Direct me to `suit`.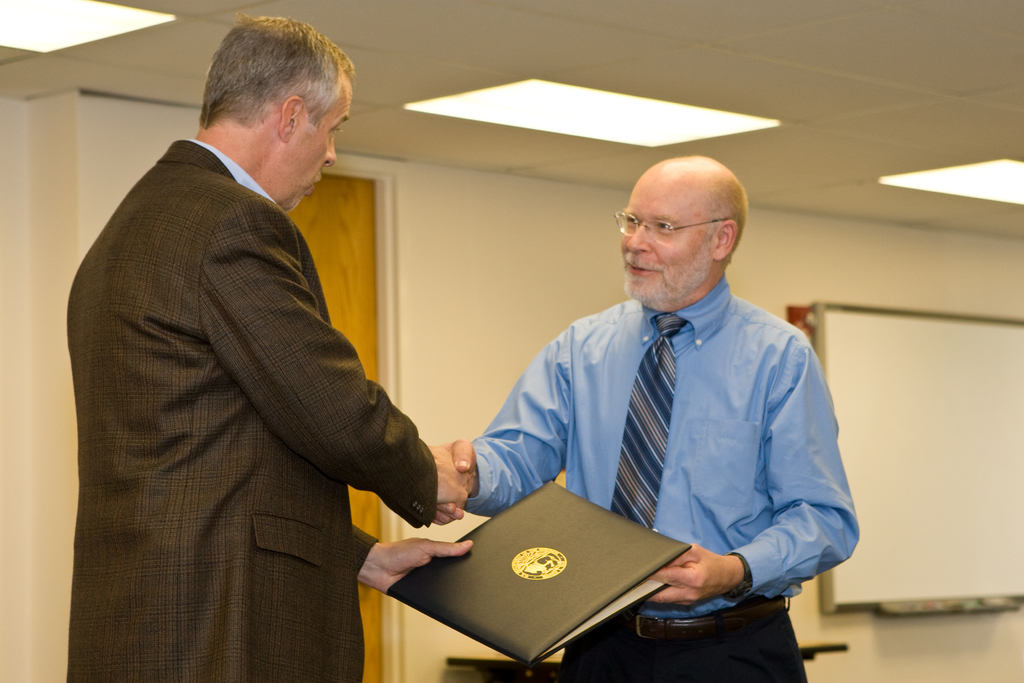
Direction: (x1=51, y1=88, x2=441, y2=661).
